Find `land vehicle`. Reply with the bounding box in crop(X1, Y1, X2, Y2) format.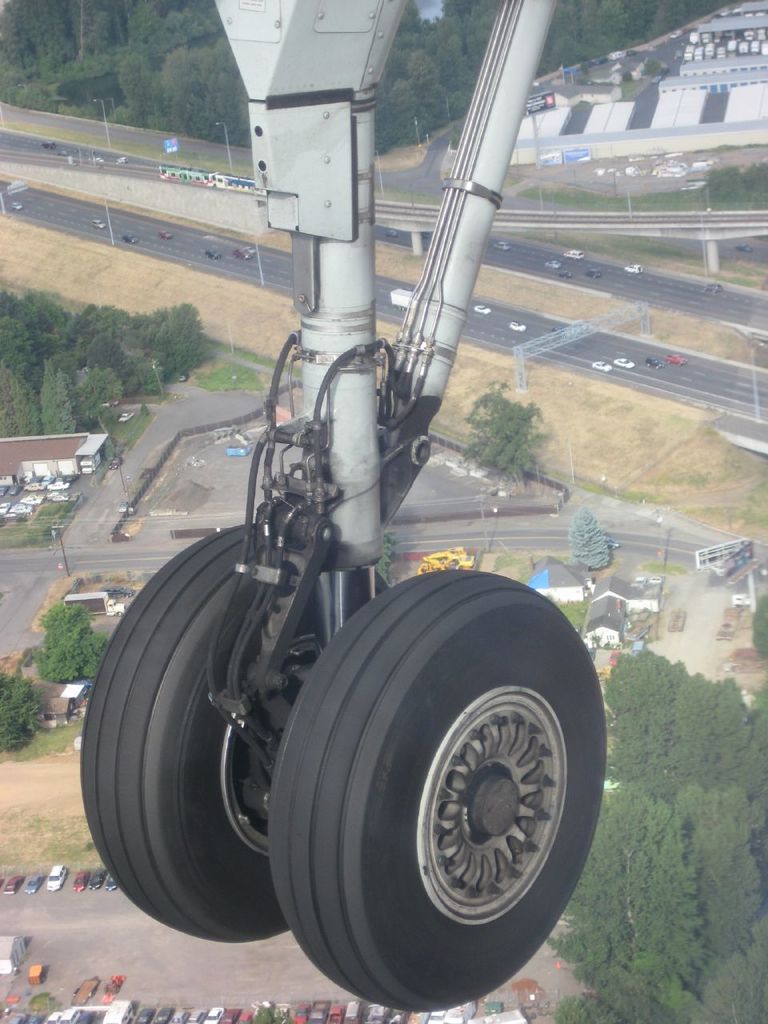
crop(95, 154, 106, 166).
